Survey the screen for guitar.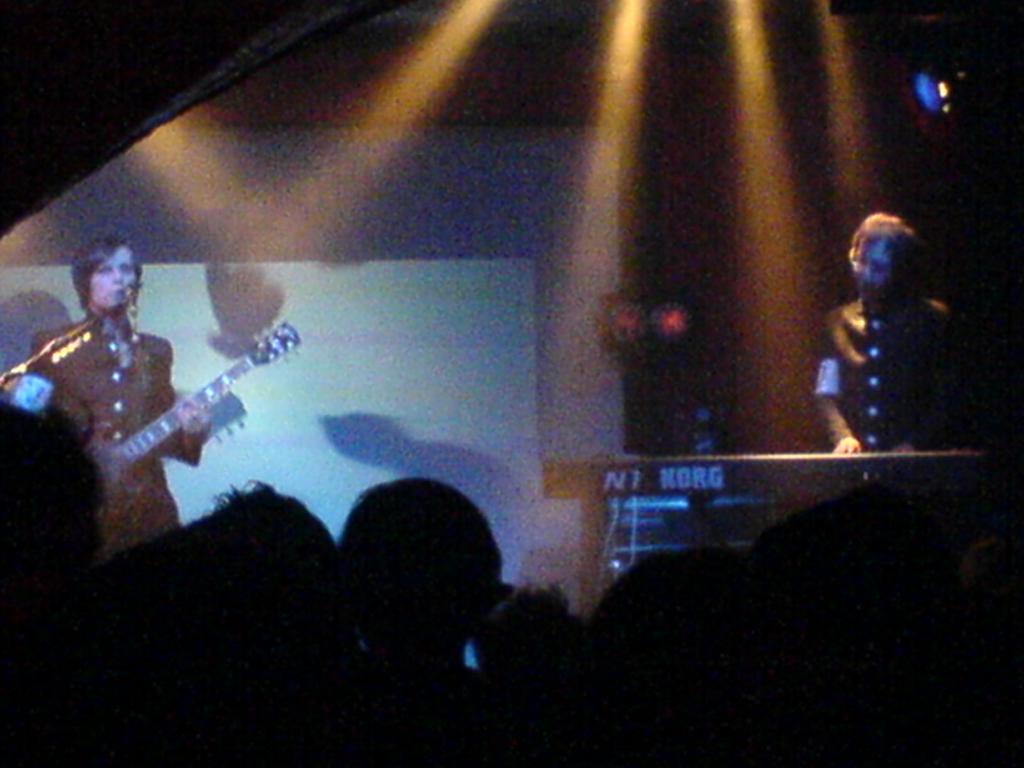
Survey found: region(0, 315, 100, 388).
